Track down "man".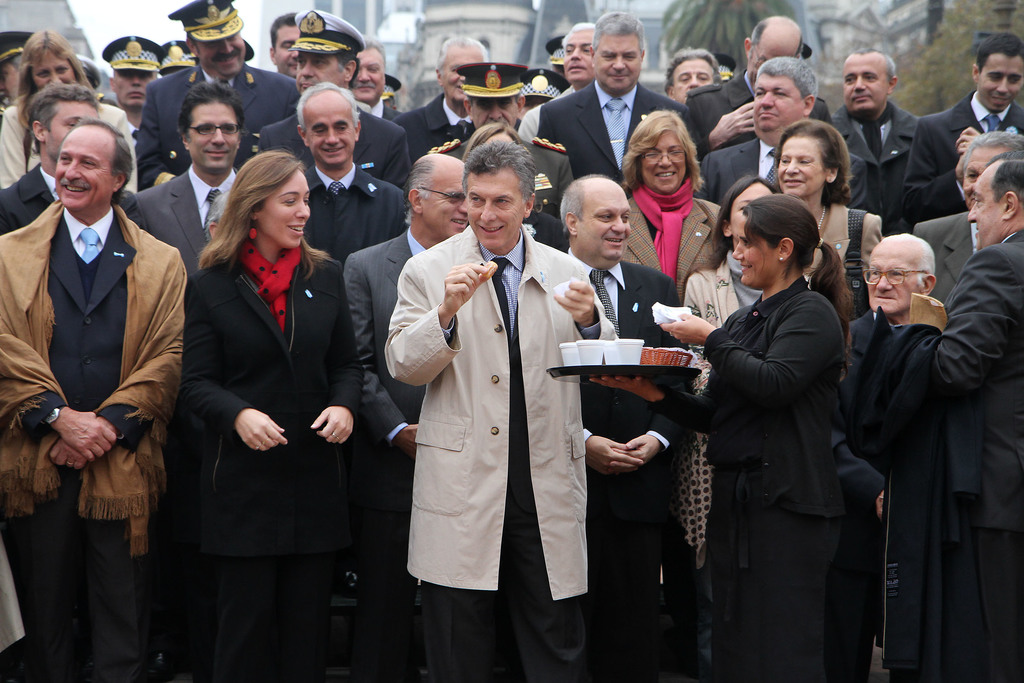
Tracked to {"left": 97, "top": 34, "right": 166, "bottom": 151}.
